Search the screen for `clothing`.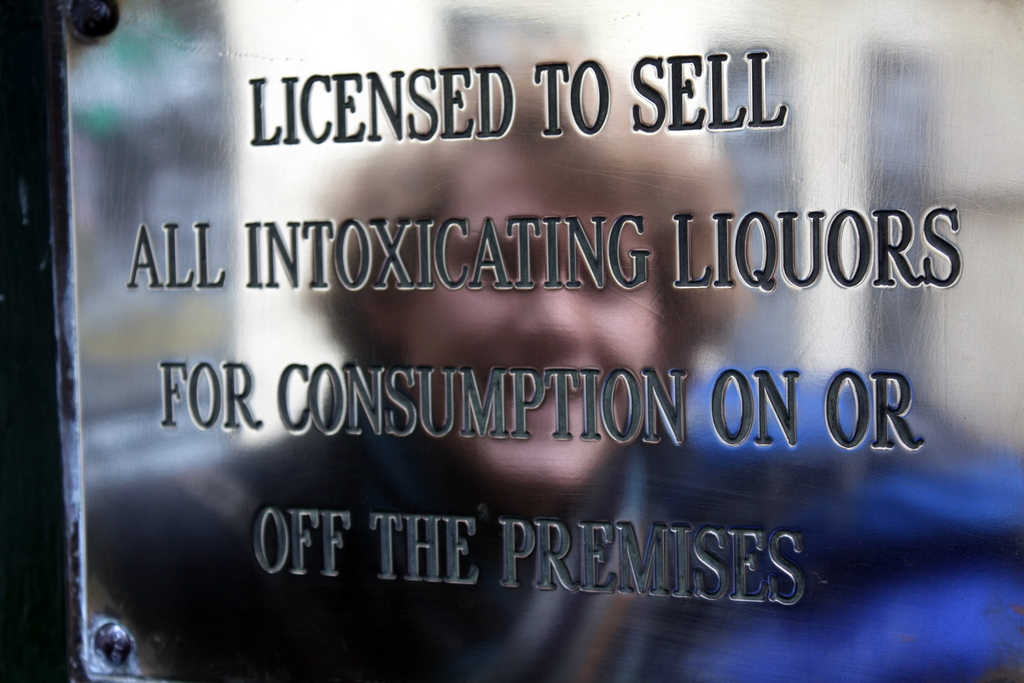
Found at 81/358/1023/679.
